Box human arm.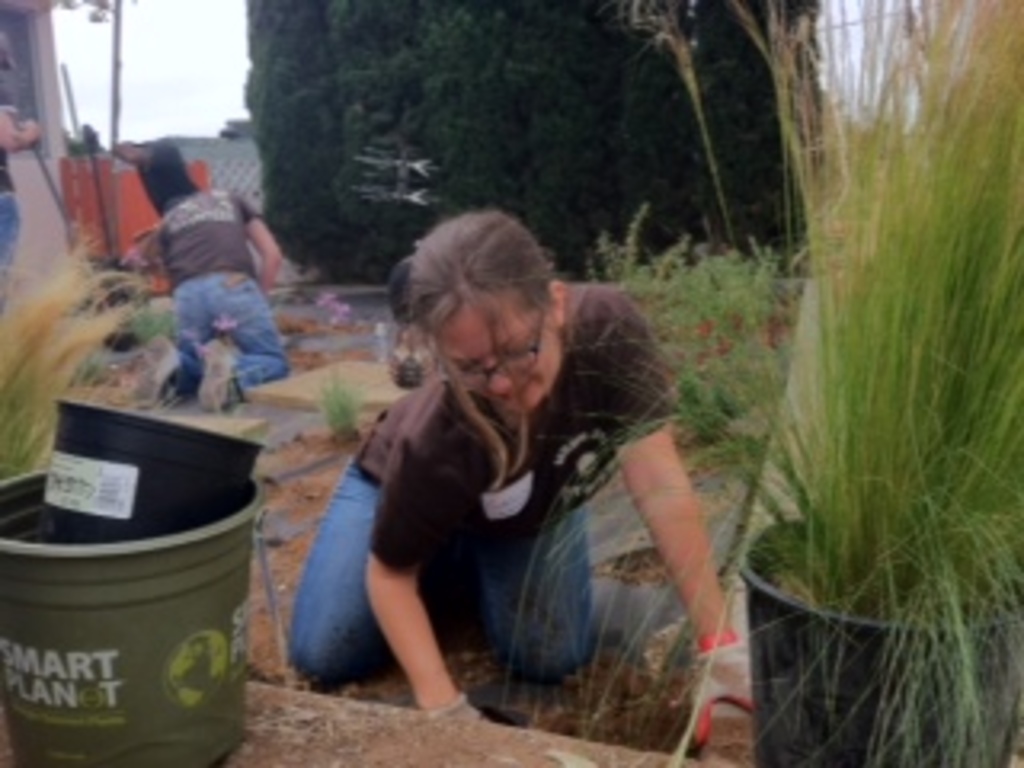
left=362, top=416, right=483, bottom=730.
